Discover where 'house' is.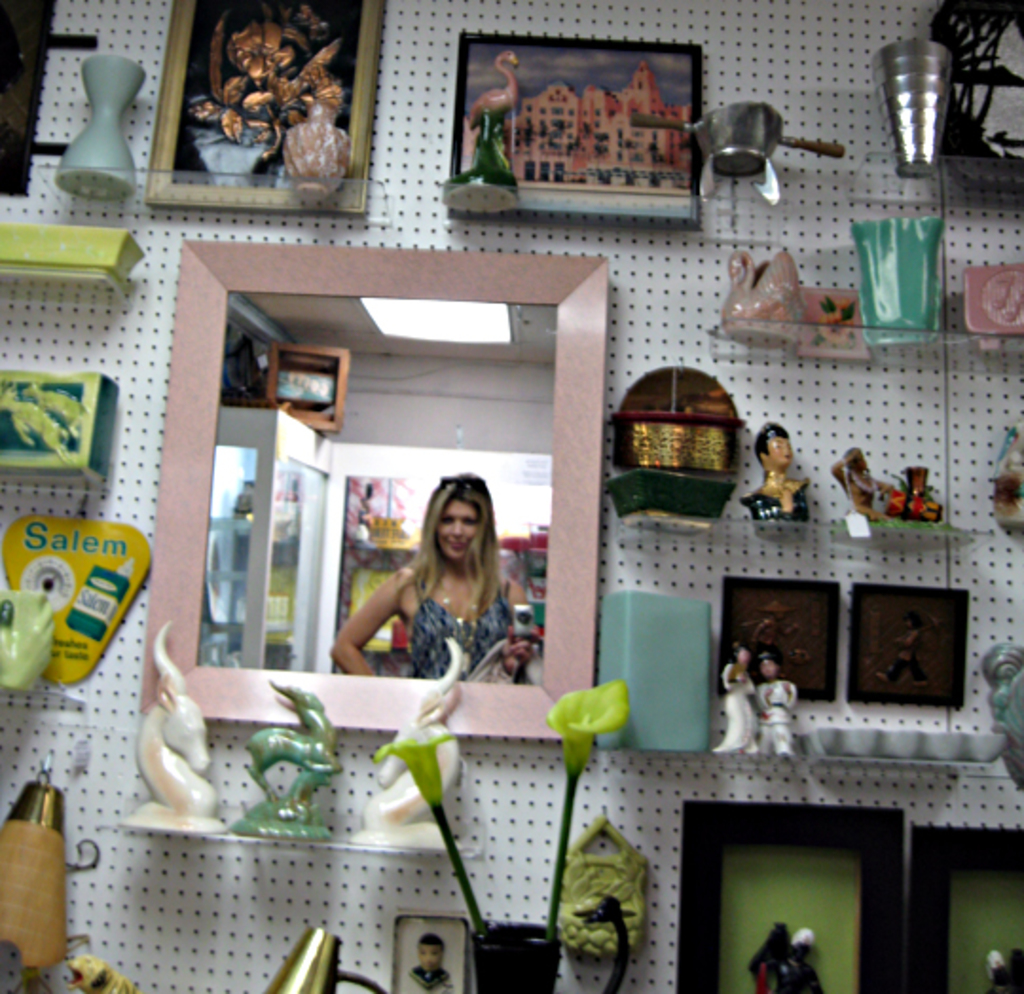
Discovered at [0, 0, 1022, 992].
